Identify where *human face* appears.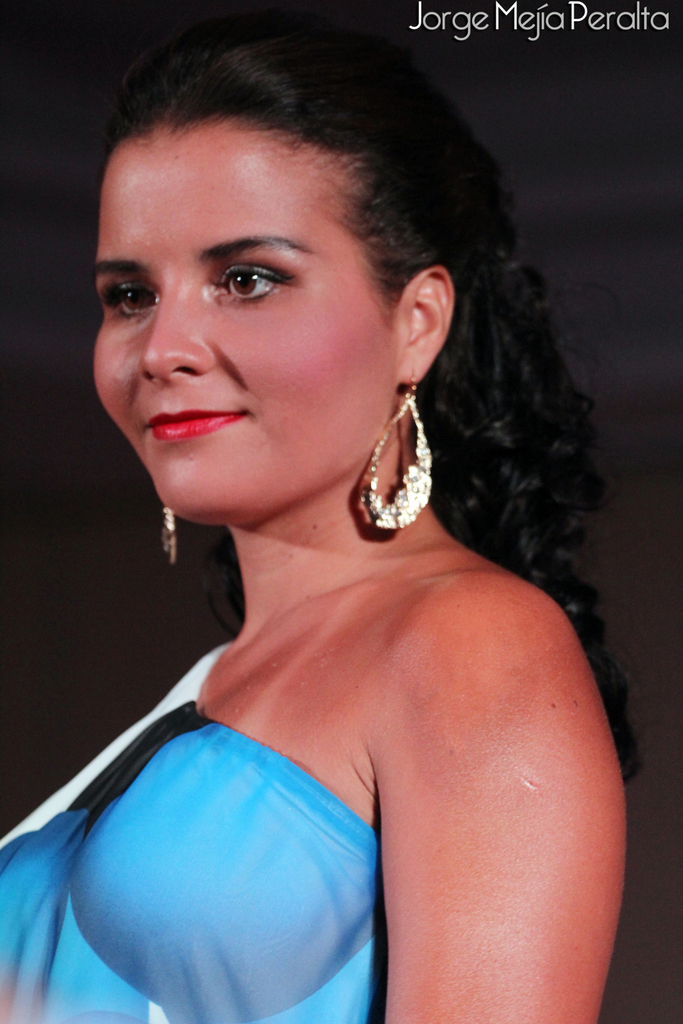
Appears at Rect(88, 126, 390, 517).
